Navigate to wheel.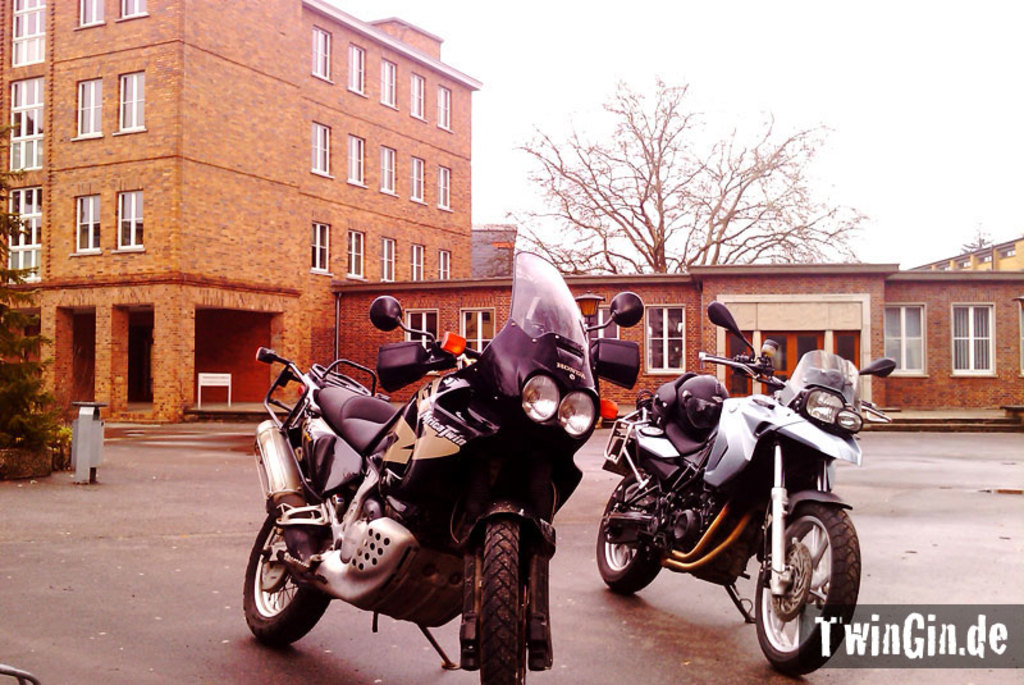
Navigation target: bbox=(593, 469, 680, 595).
